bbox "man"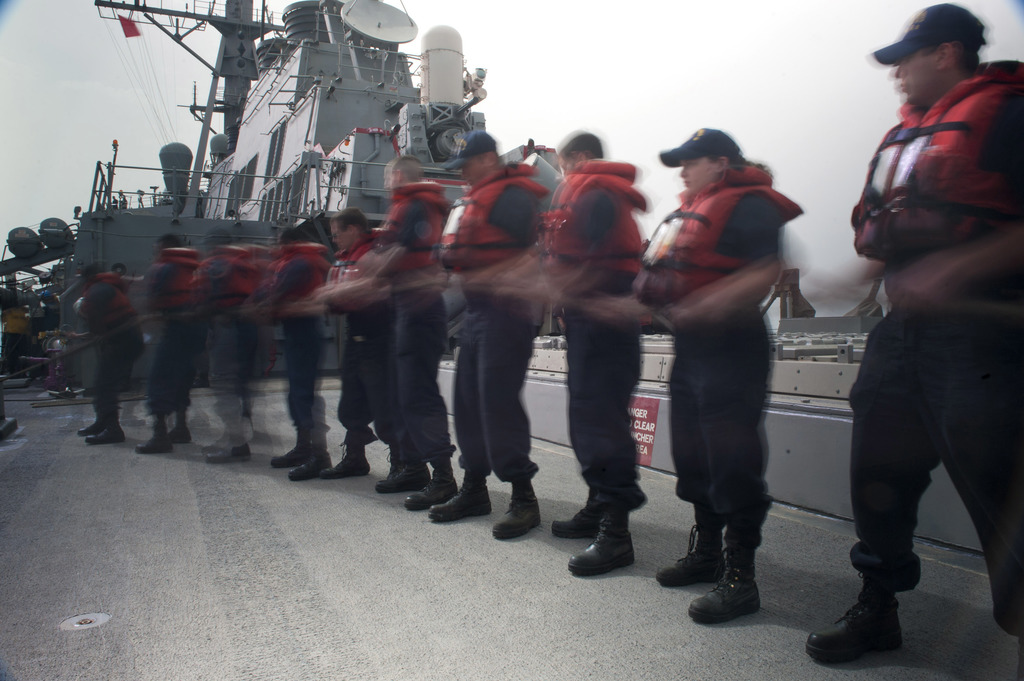
region(114, 223, 209, 460)
